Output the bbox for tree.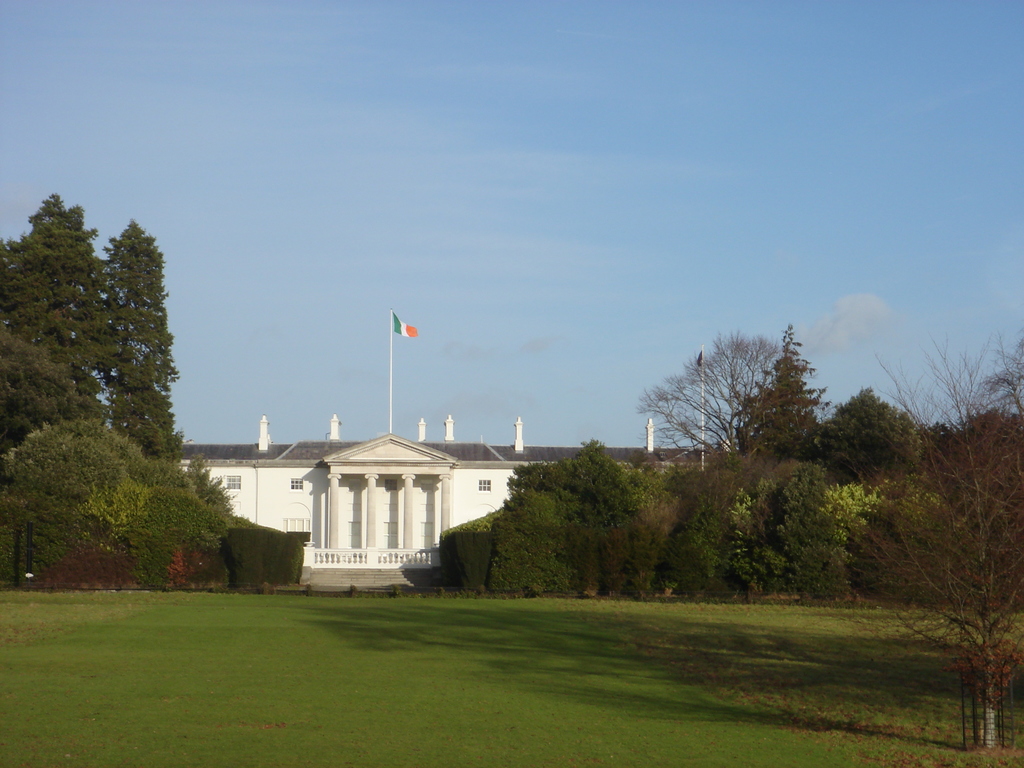
(left=0, top=192, right=132, bottom=454).
